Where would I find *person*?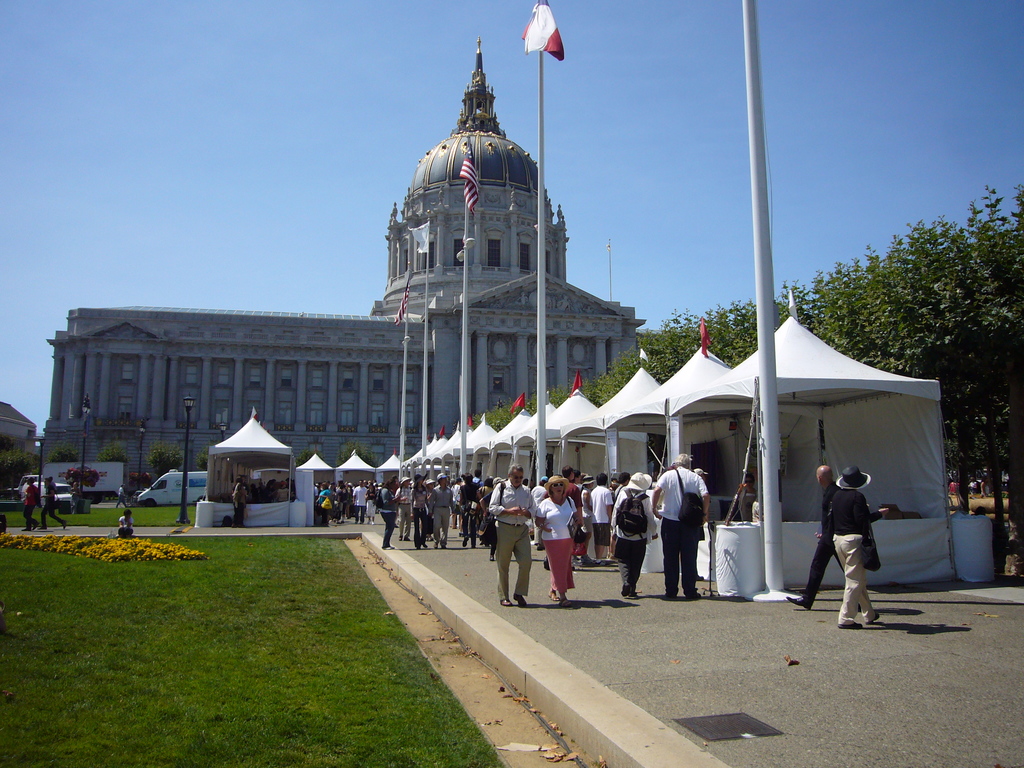
At 118 509 133 537.
